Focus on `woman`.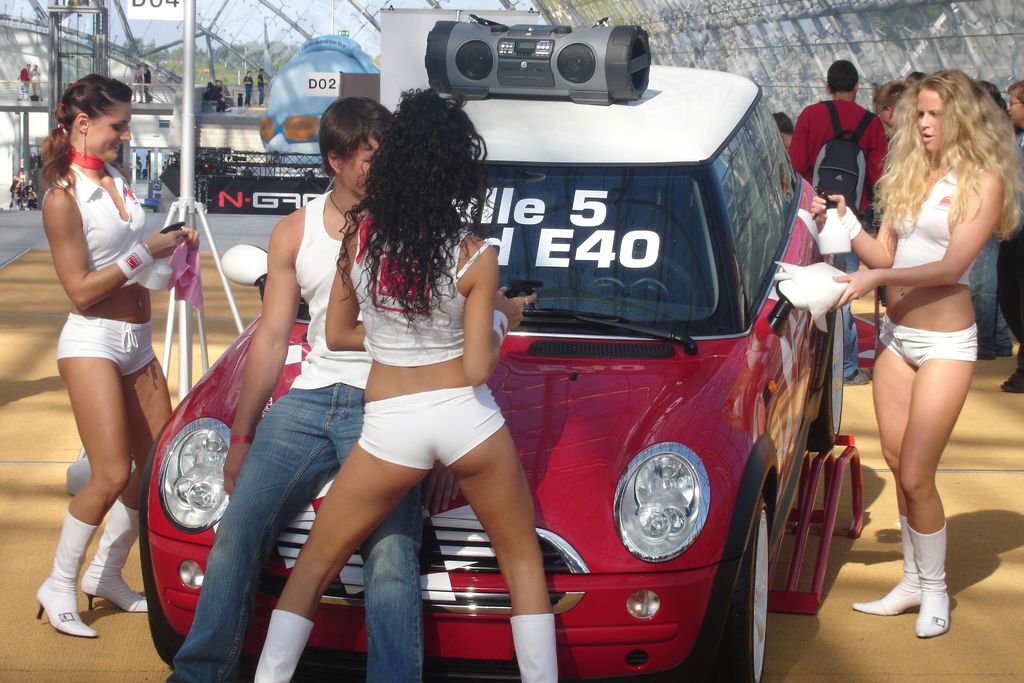
Focused at <bbox>40, 72, 200, 638</bbox>.
